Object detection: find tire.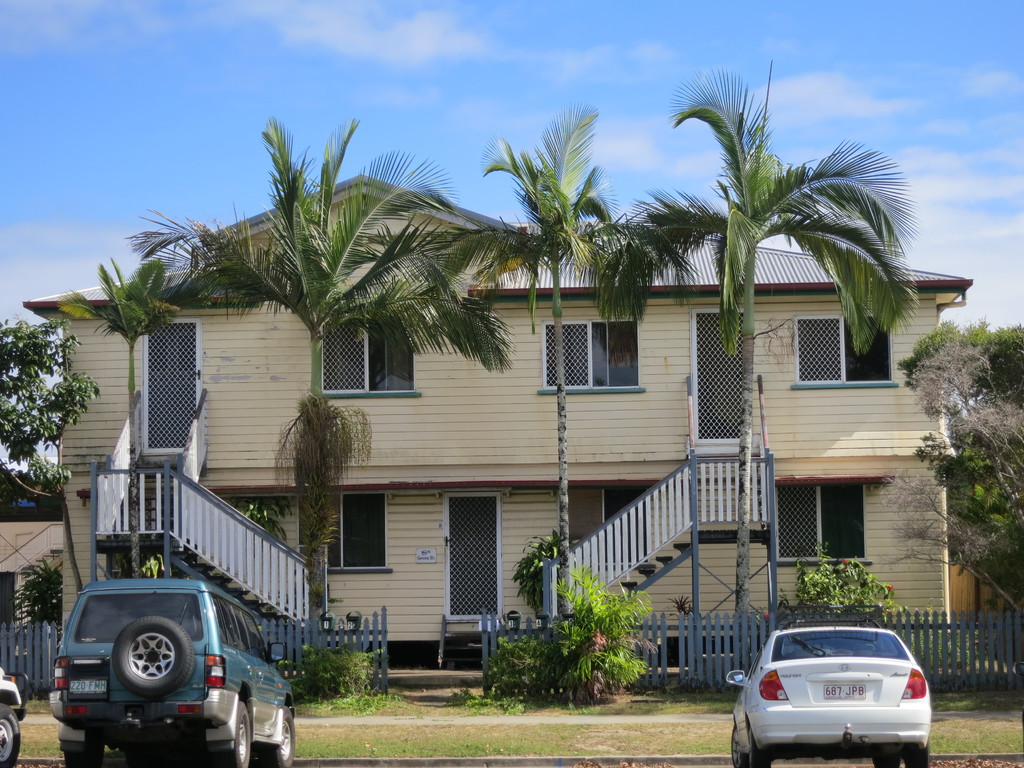
box(749, 728, 771, 767).
